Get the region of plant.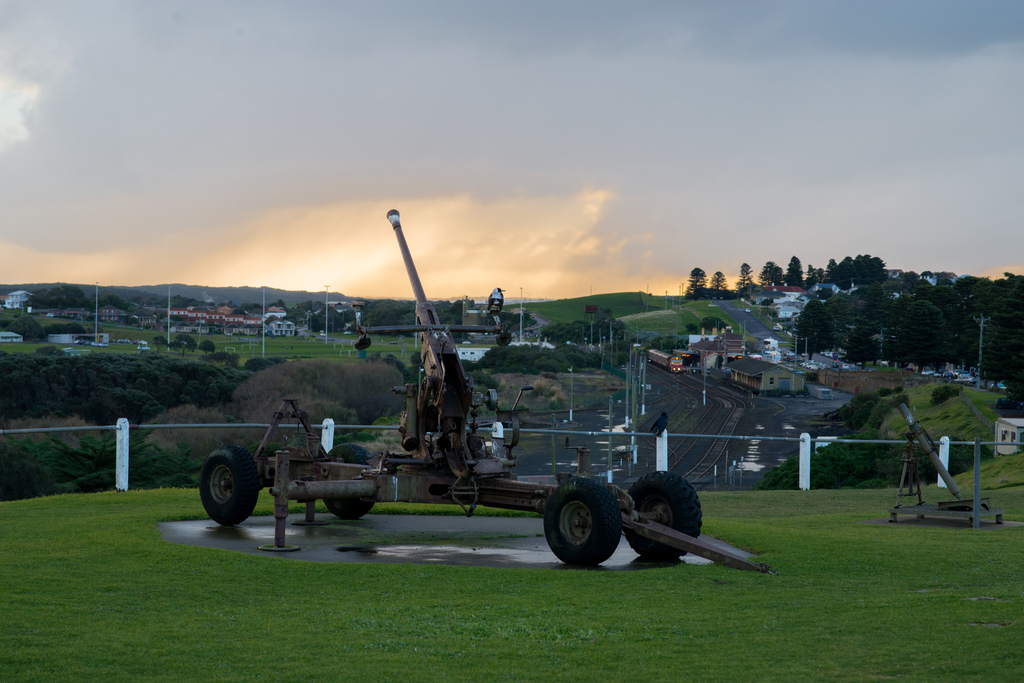
box=[988, 386, 1023, 424].
